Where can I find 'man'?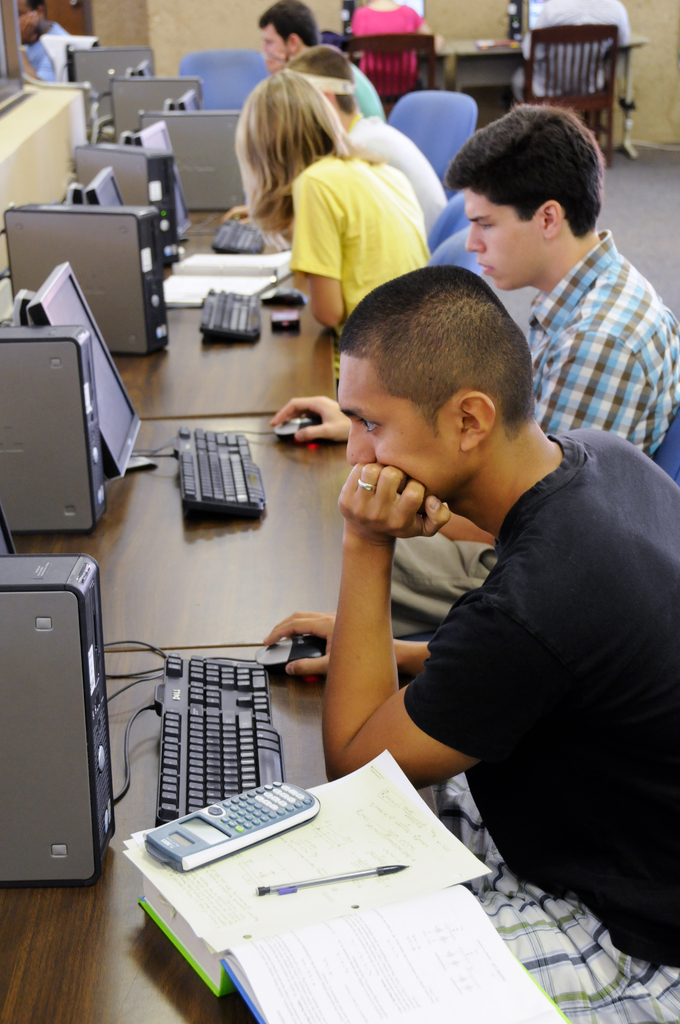
You can find it at box(14, 0, 74, 39).
